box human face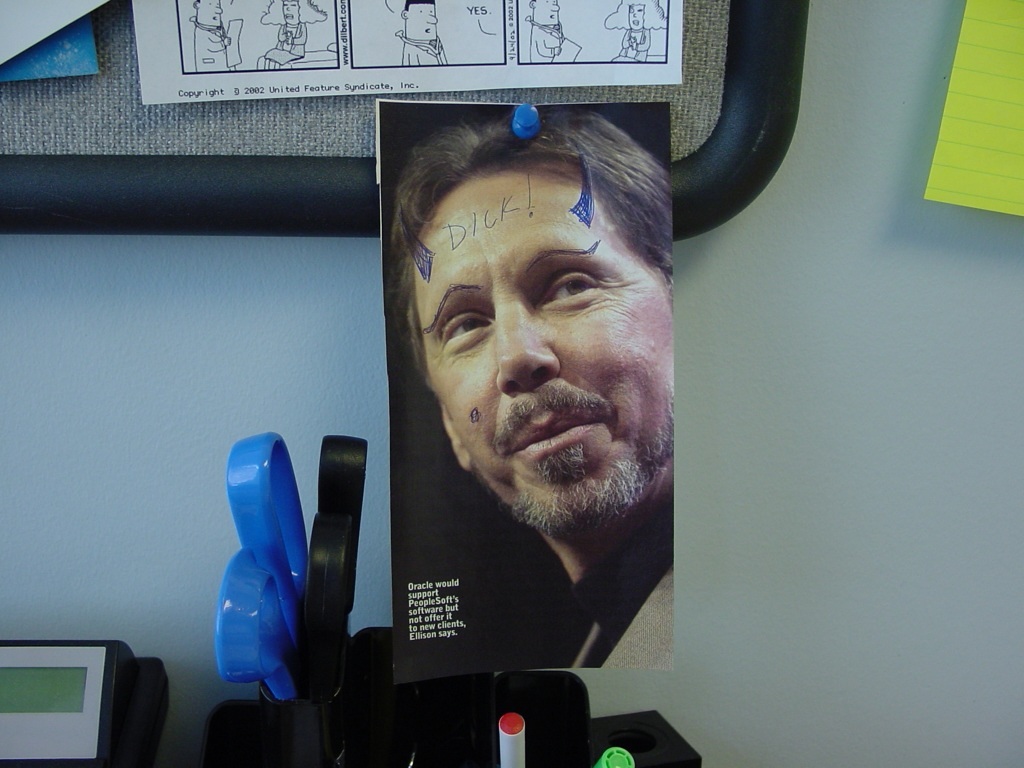
l=406, t=1, r=439, b=41
